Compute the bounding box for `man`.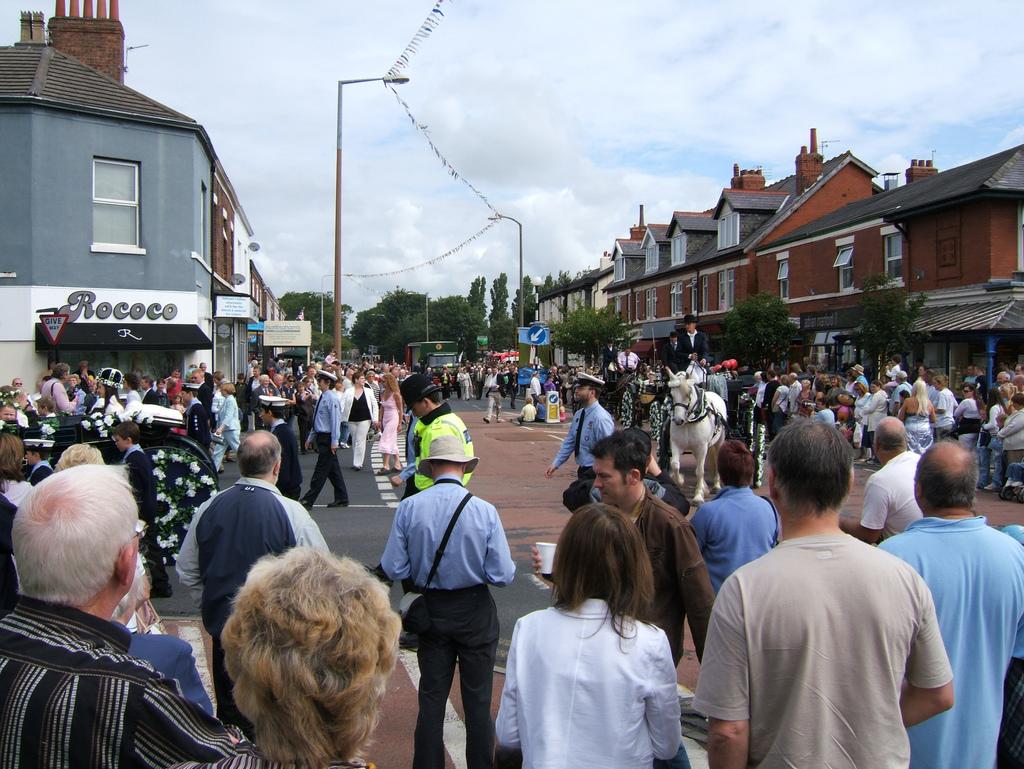
{"x1": 994, "y1": 372, "x2": 1010, "y2": 389}.
